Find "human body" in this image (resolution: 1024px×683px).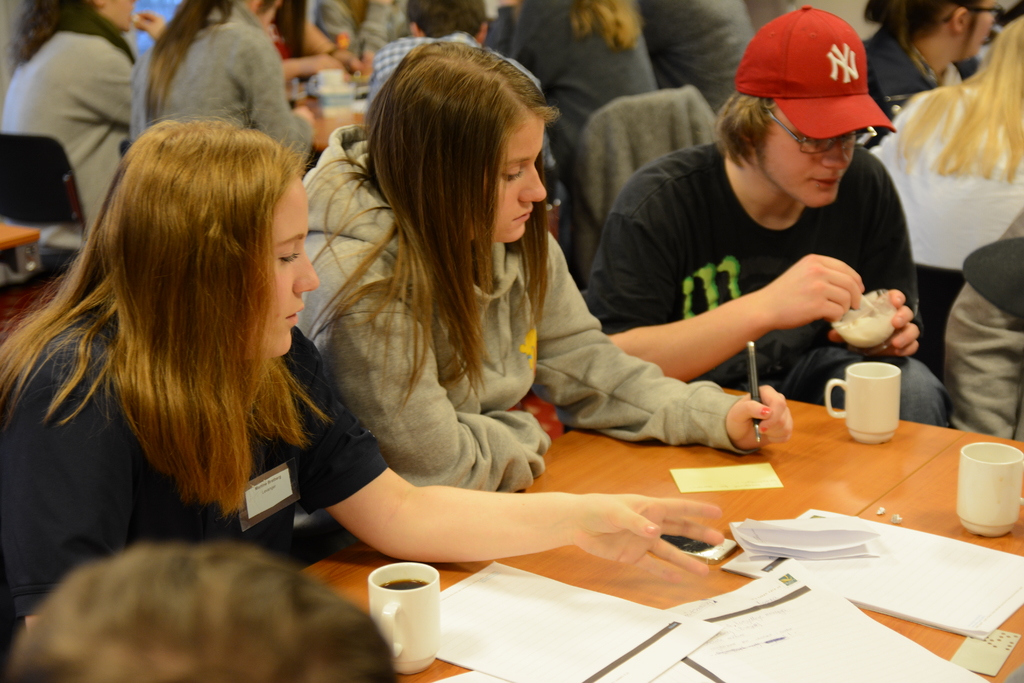
[x1=282, y1=124, x2=791, y2=498].
